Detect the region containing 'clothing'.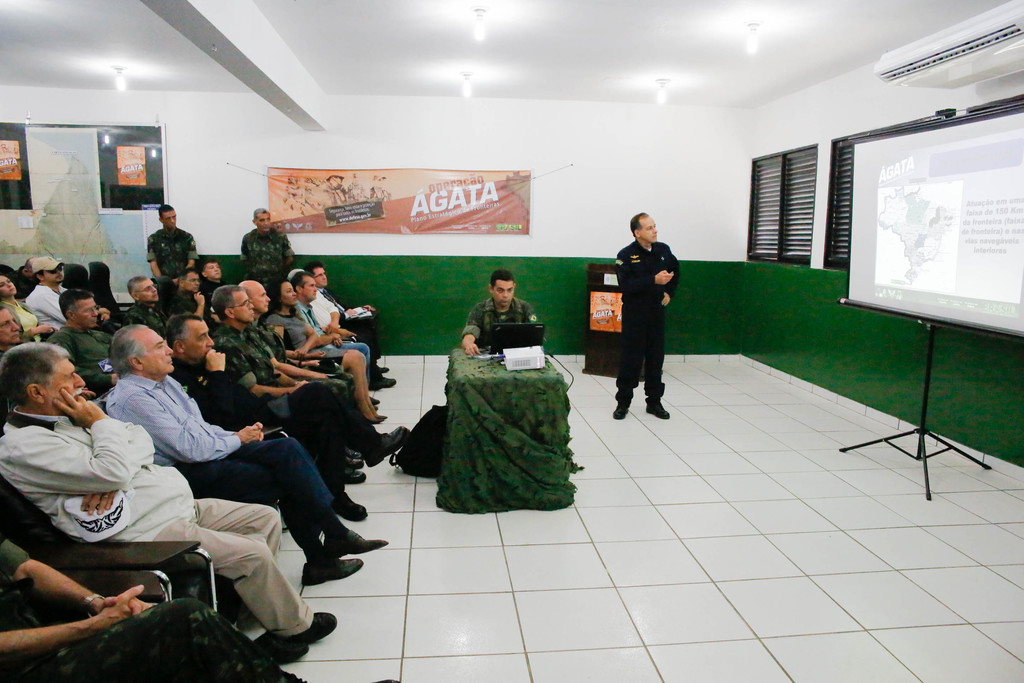
box=[461, 293, 534, 363].
